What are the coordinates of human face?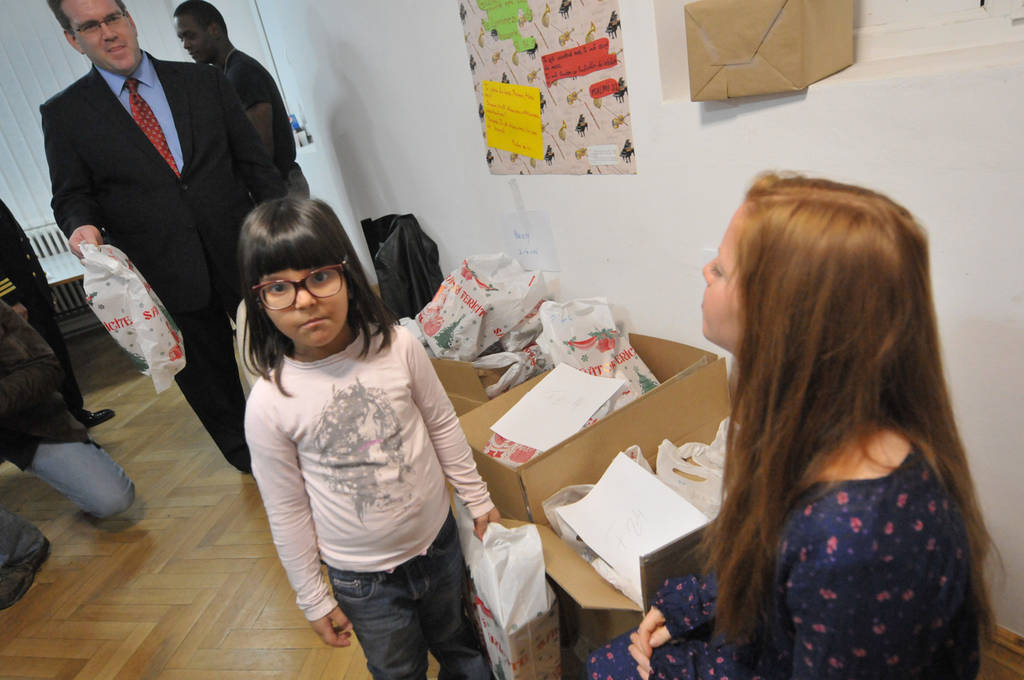
53,0,143,74.
